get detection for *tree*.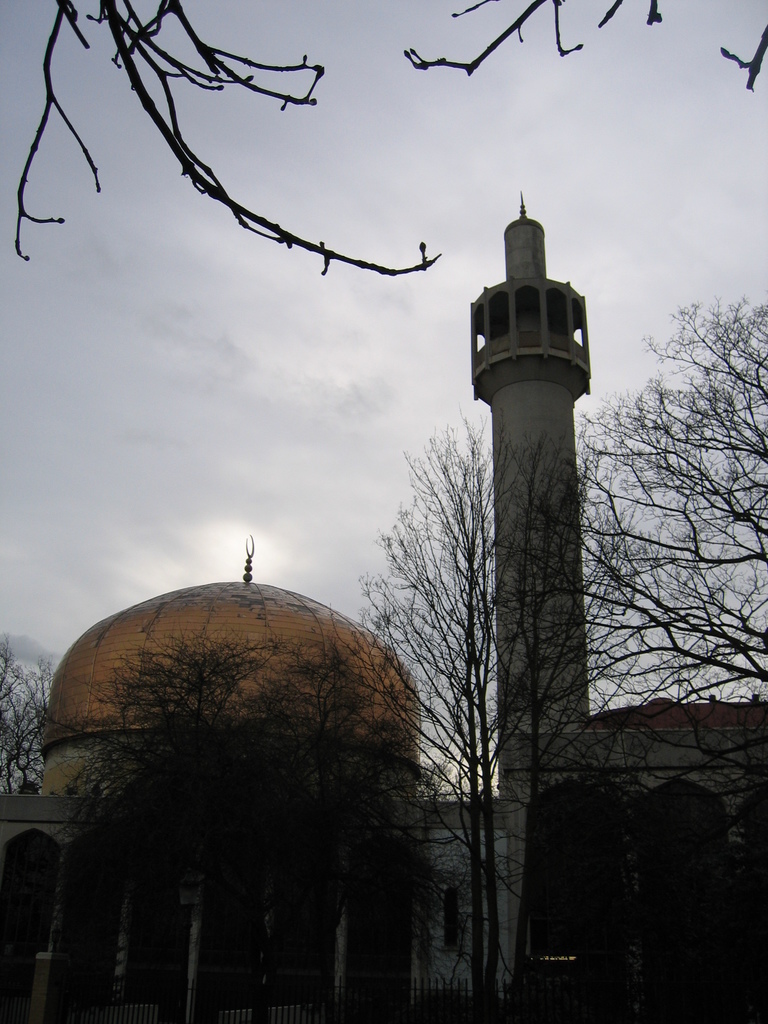
Detection: <box>310,408,658,1023</box>.
